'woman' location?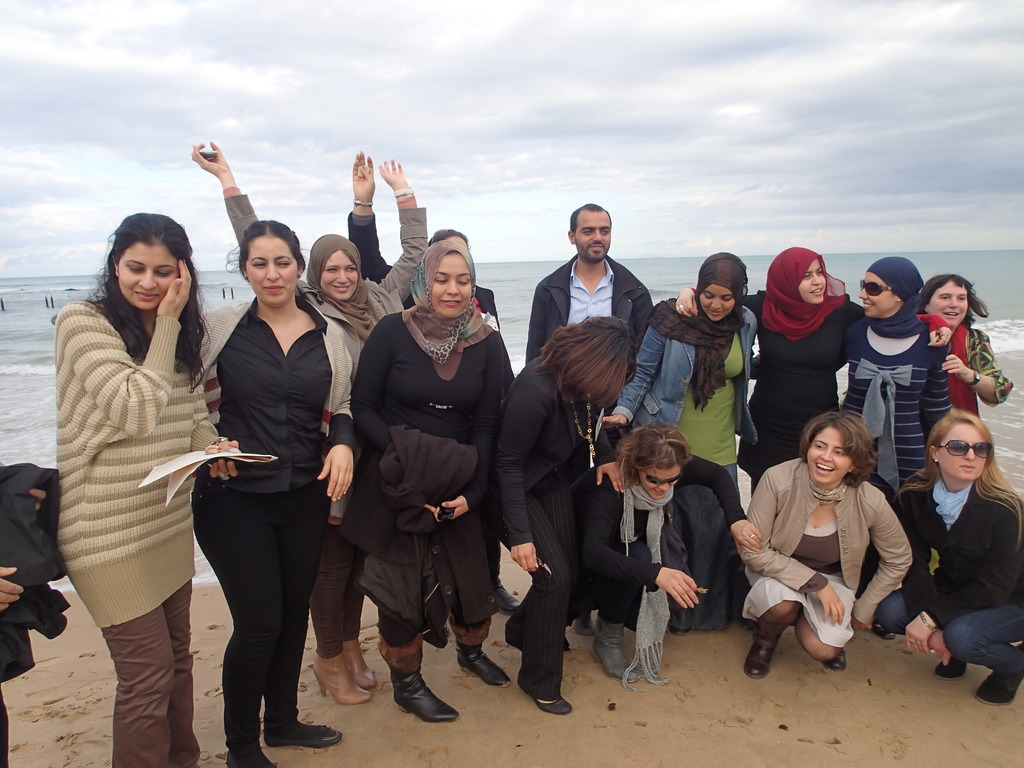
x1=175 y1=209 x2=362 y2=764
